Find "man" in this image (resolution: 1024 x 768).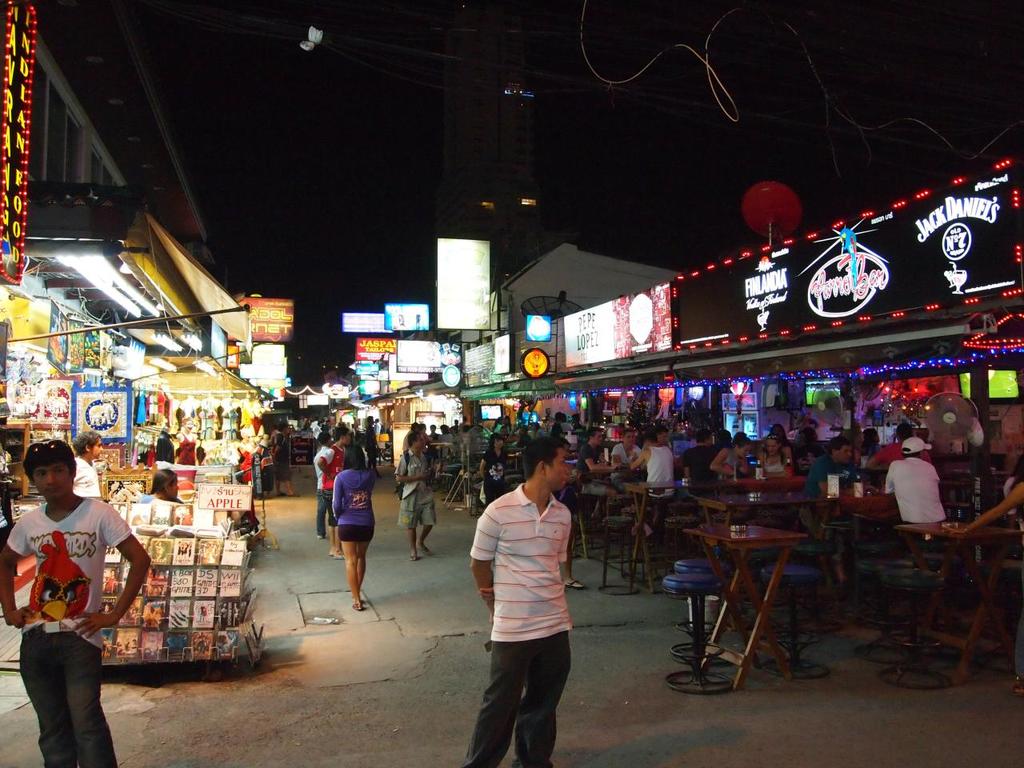
(794, 434, 869, 587).
